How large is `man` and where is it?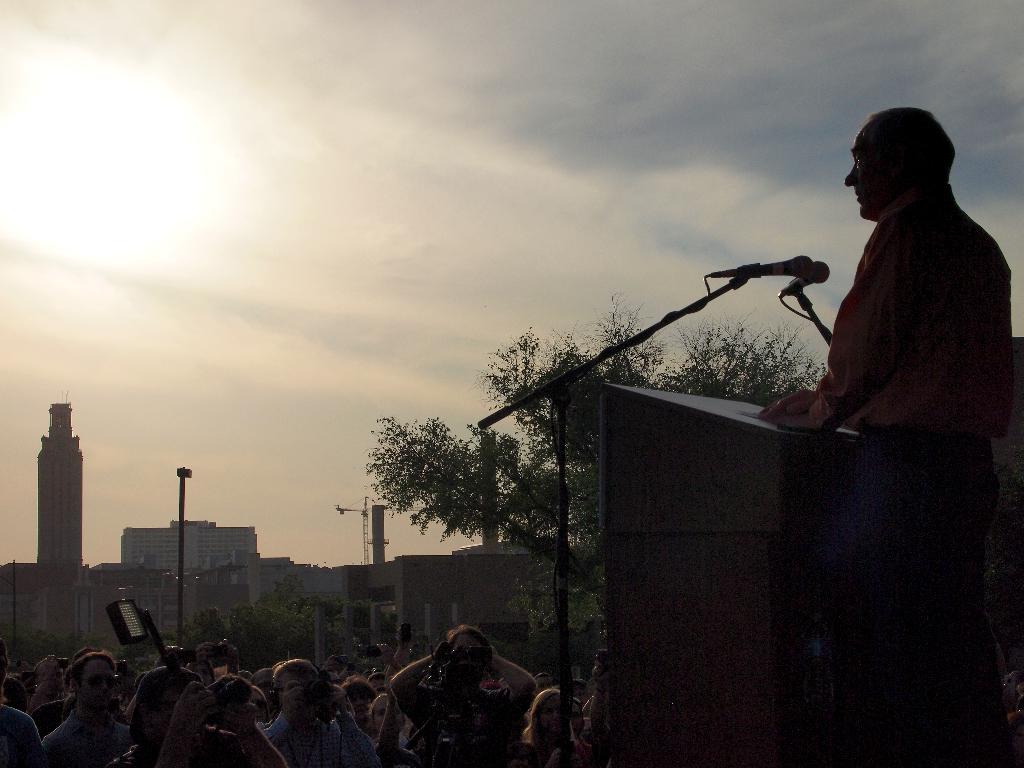
Bounding box: 102 672 294 767.
